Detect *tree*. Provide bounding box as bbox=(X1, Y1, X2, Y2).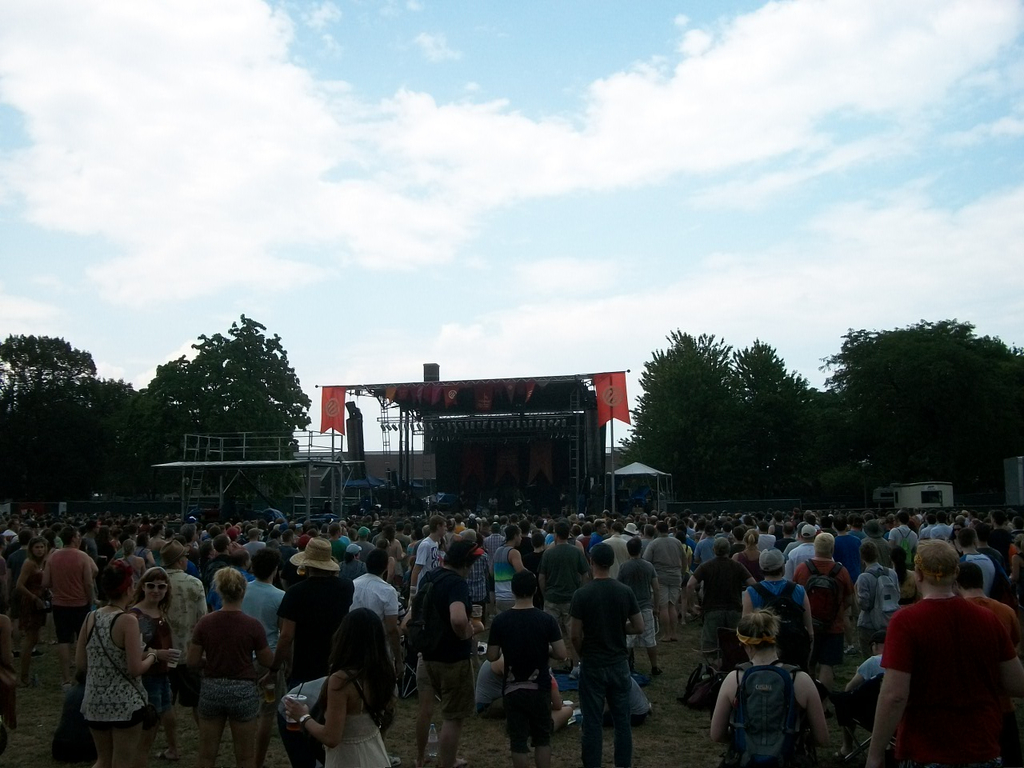
bbox=(0, 339, 89, 399).
